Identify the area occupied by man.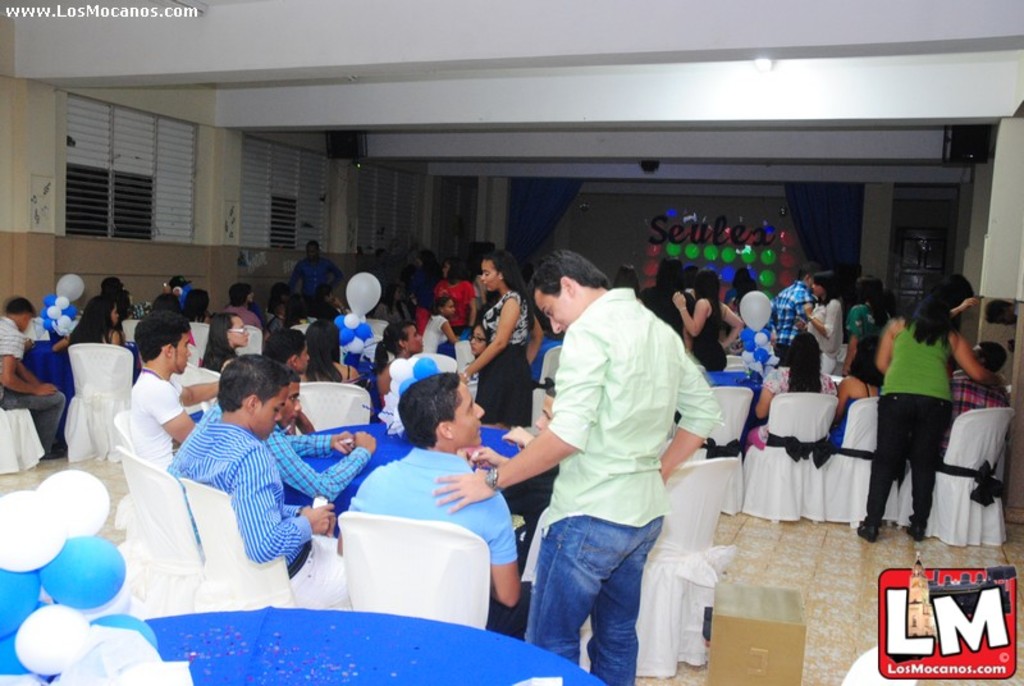
Area: 180,356,343,578.
